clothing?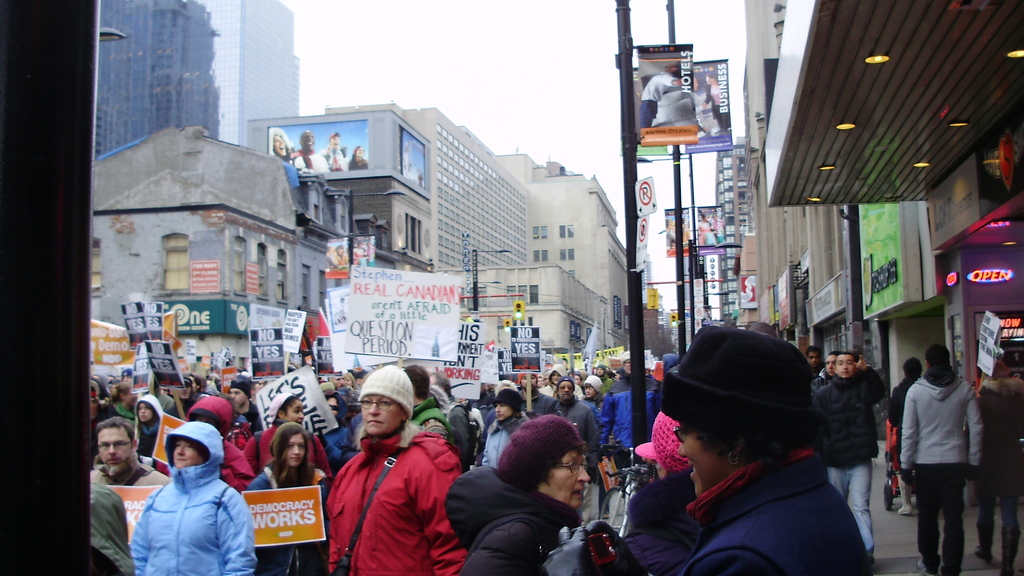
region(899, 369, 987, 573)
